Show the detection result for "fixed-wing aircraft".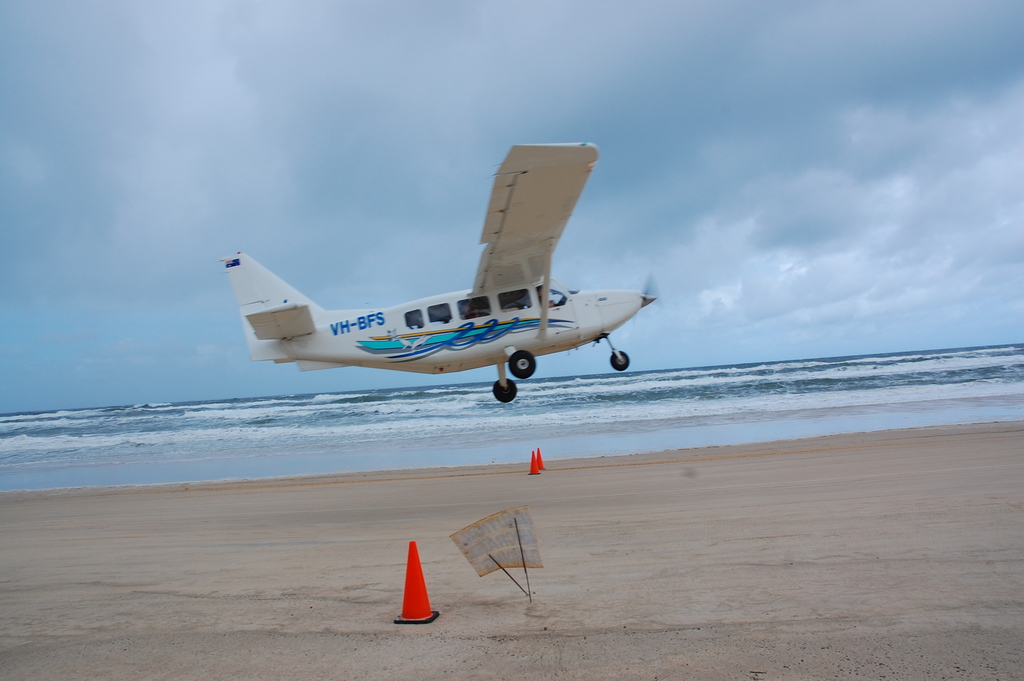
221, 140, 660, 402.
